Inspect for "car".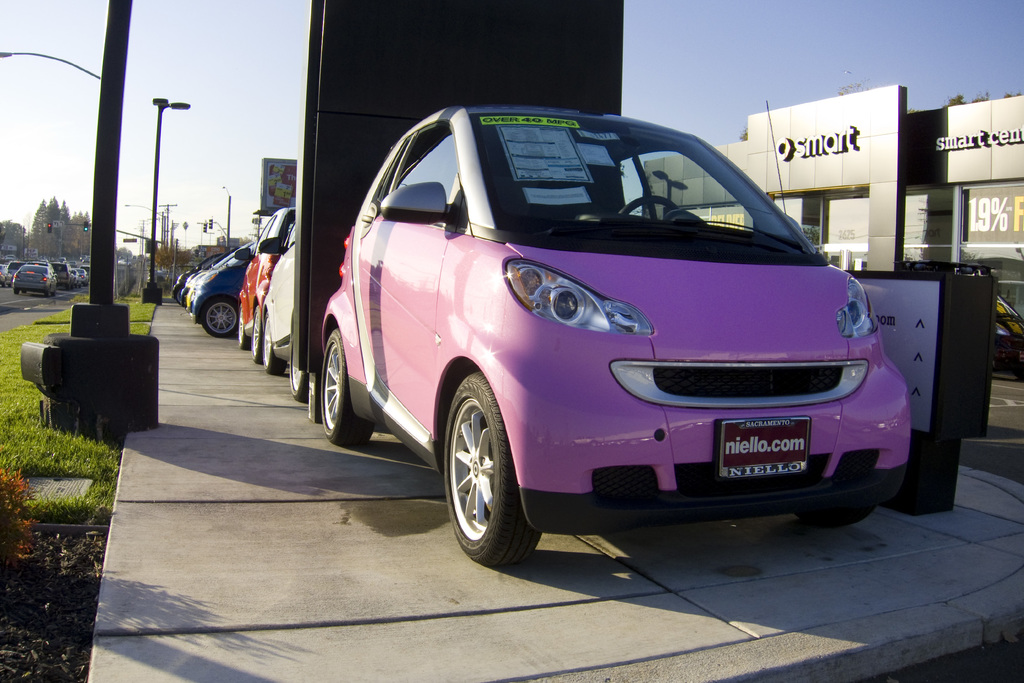
Inspection: select_region(236, 206, 296, 359).
